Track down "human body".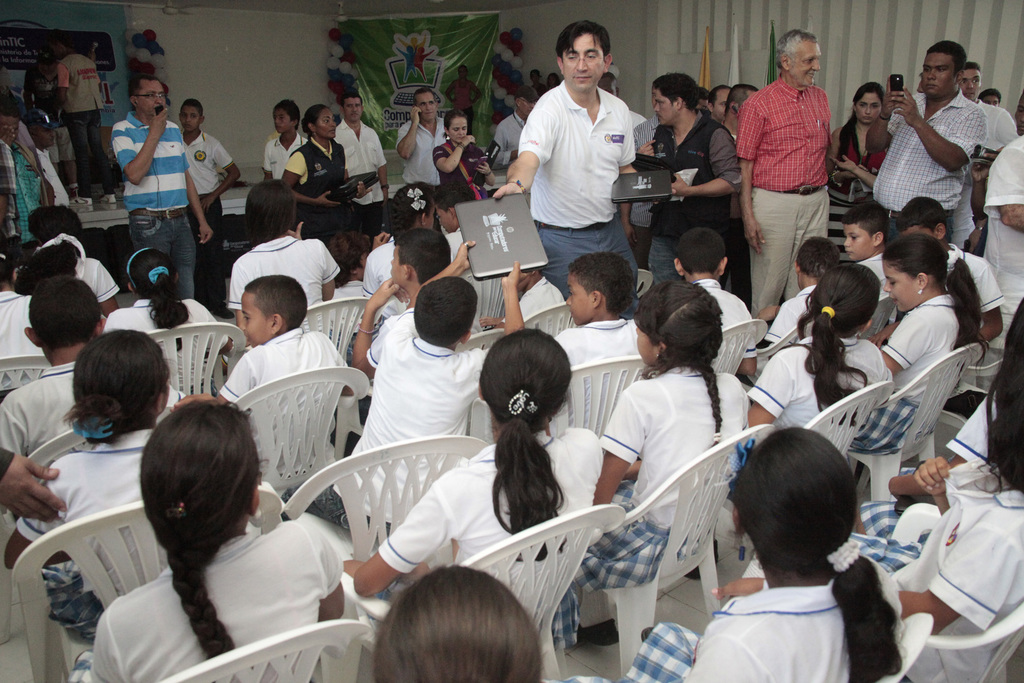
Tracked to 960 62 1018 156.
